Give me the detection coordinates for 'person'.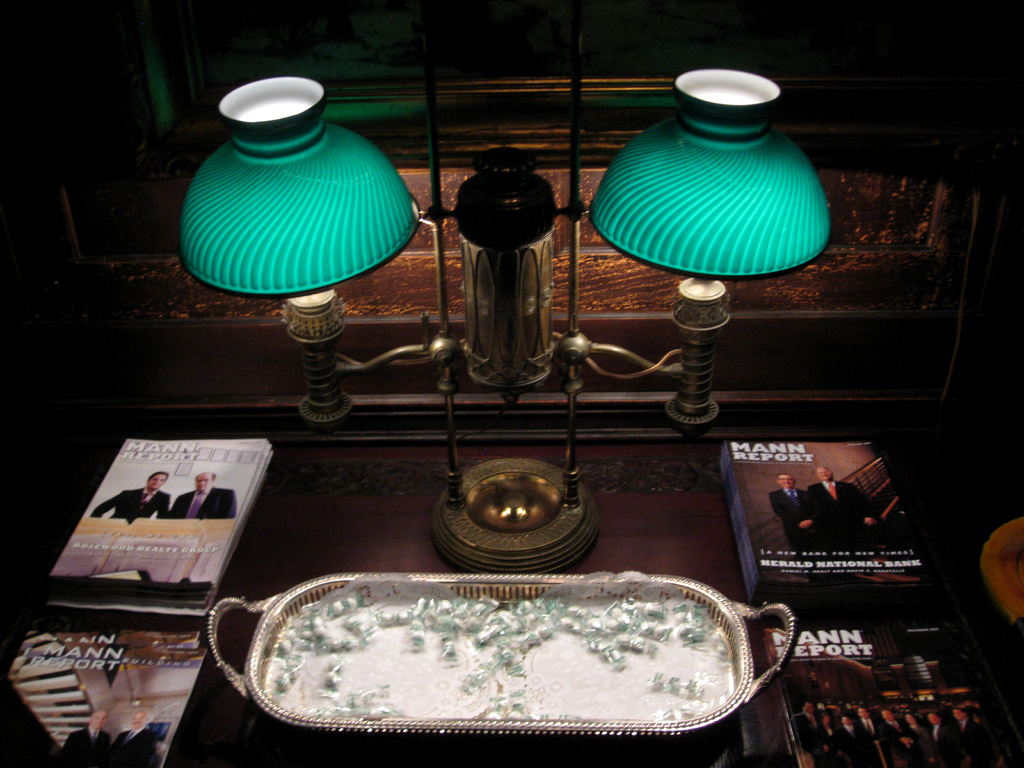
(x1=164, y1=470, x2=237, y2=520).
